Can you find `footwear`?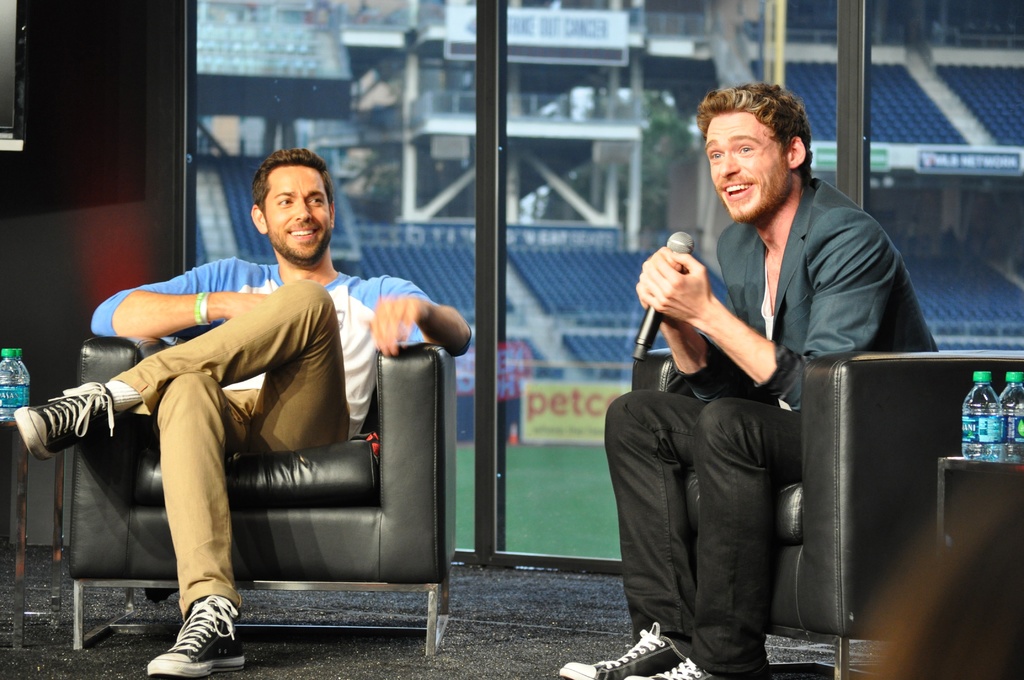
Yes, bounding box: bbox=(13, 379, 114, 466).
